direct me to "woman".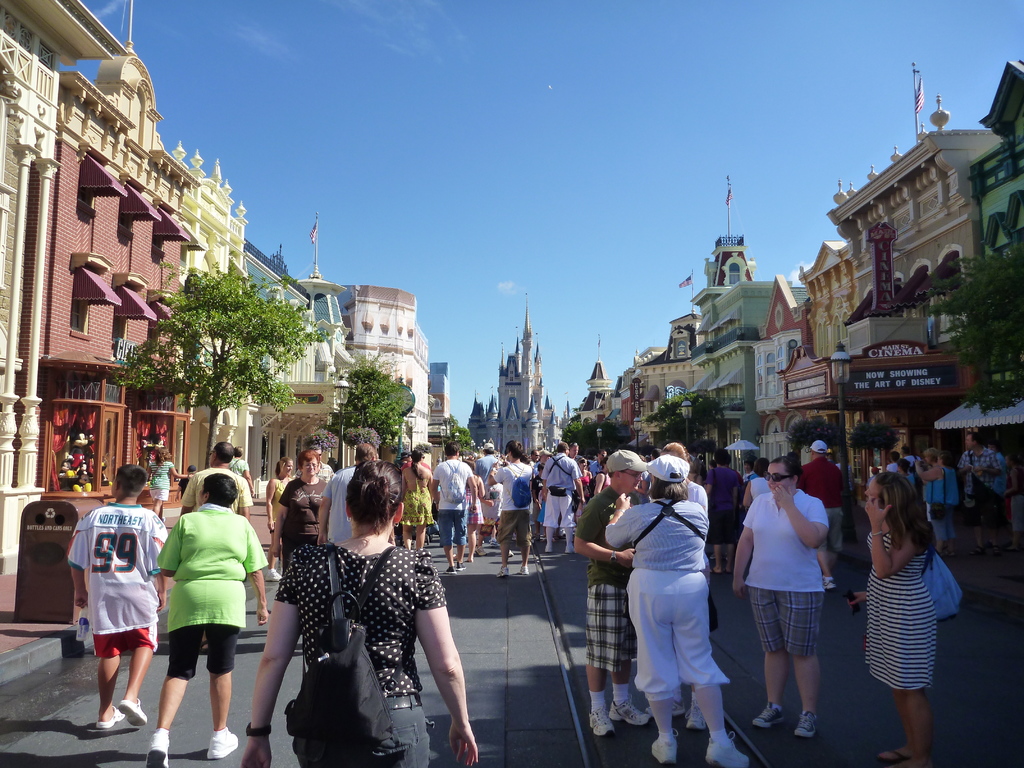
Direction: 918,442,964,569.
